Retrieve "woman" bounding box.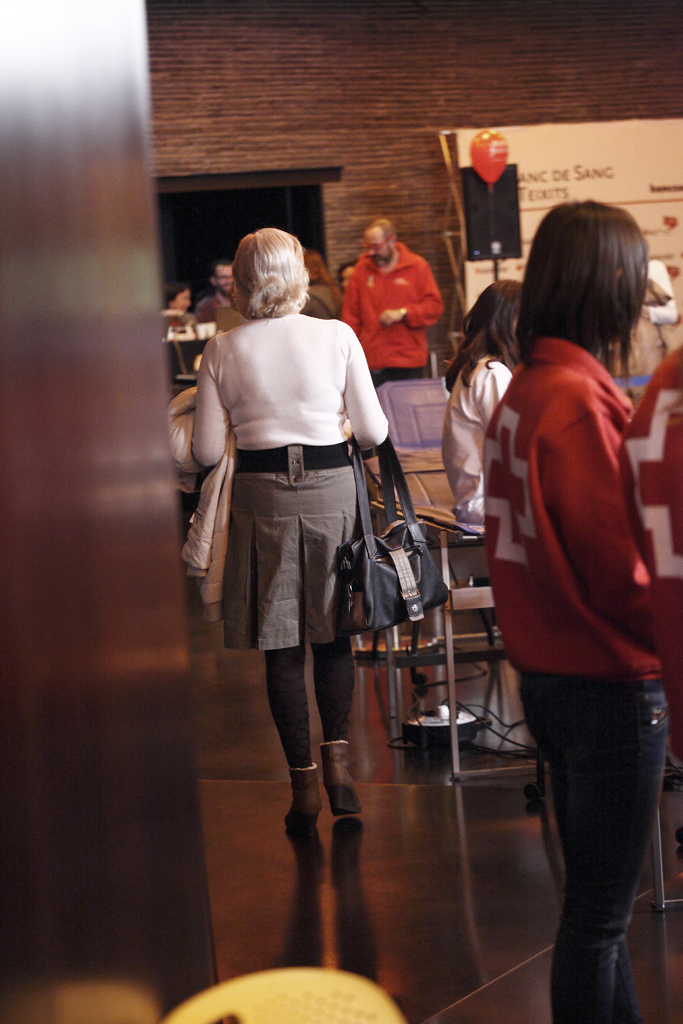
Bounding box: region(194, 237, 413, 866).
